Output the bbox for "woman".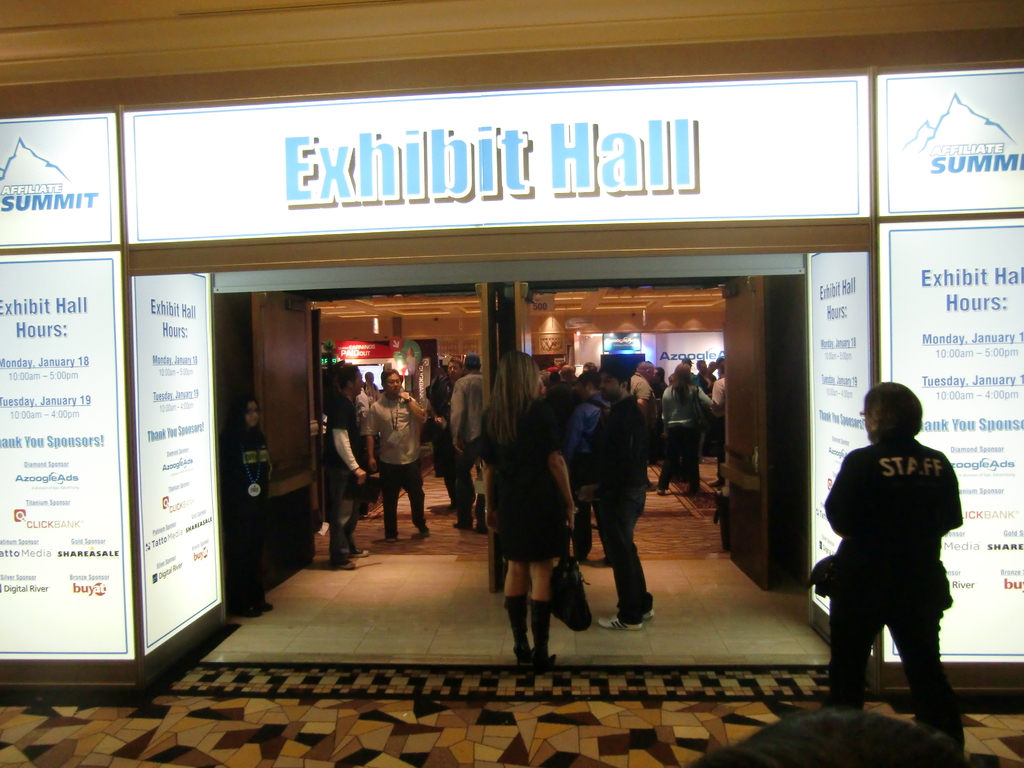
box(485, 387, 587, 669).
